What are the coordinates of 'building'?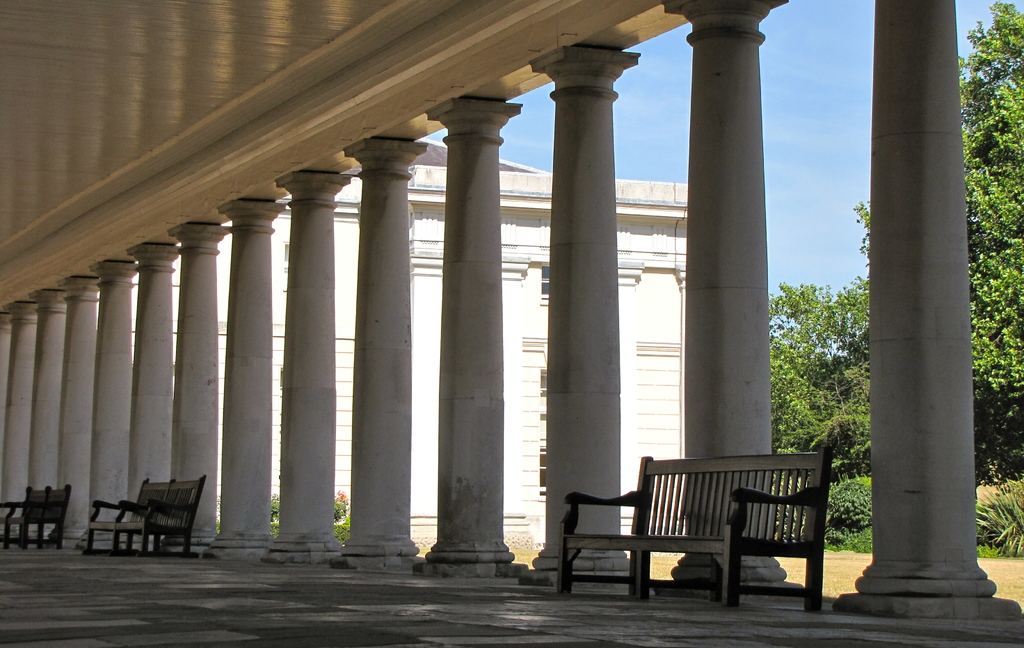
(0,0,1023,647).
